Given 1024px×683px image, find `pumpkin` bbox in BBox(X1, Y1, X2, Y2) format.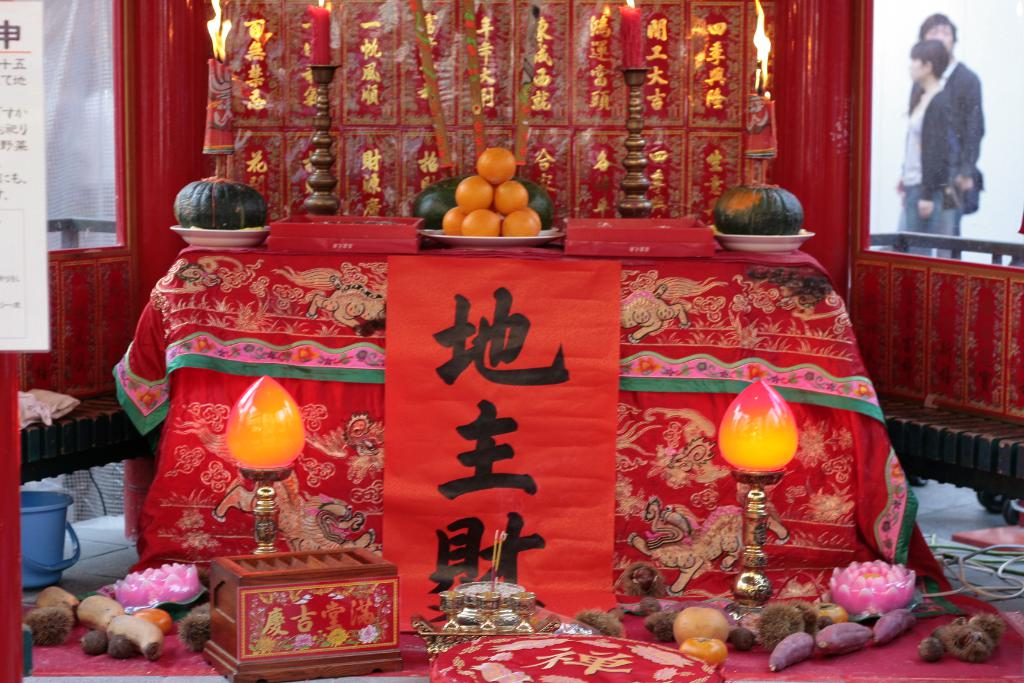
BBox(173, 174, 271, 233).
